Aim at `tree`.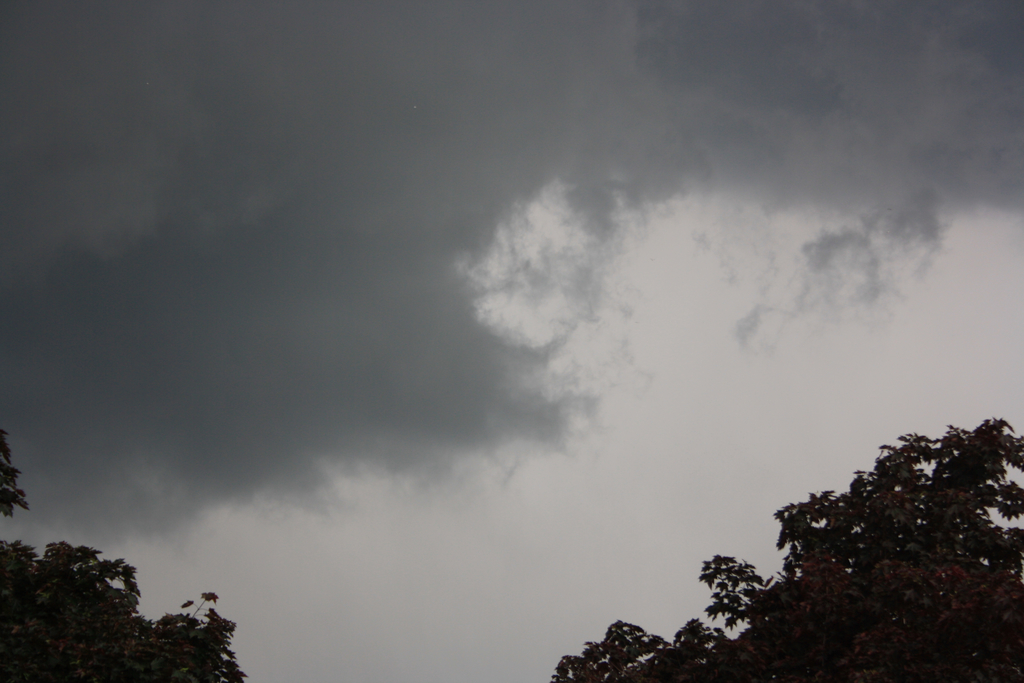
Aimed at locate(550, 418, 1023, 682).
